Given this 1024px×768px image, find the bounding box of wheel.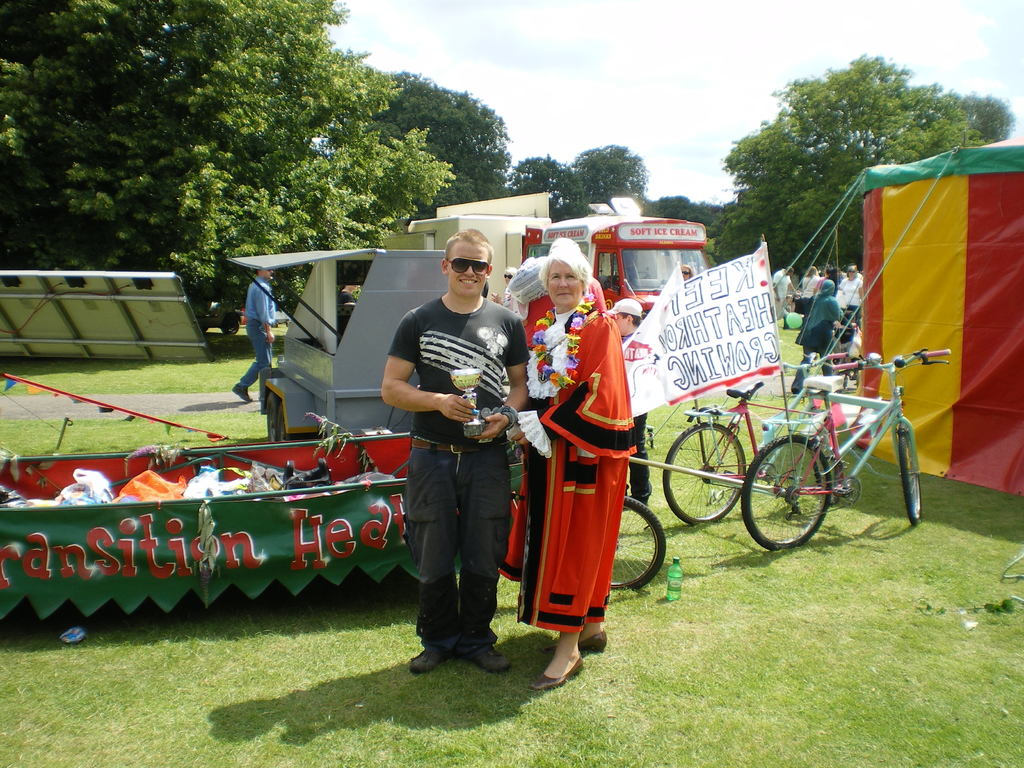
[897,429,927,531].
